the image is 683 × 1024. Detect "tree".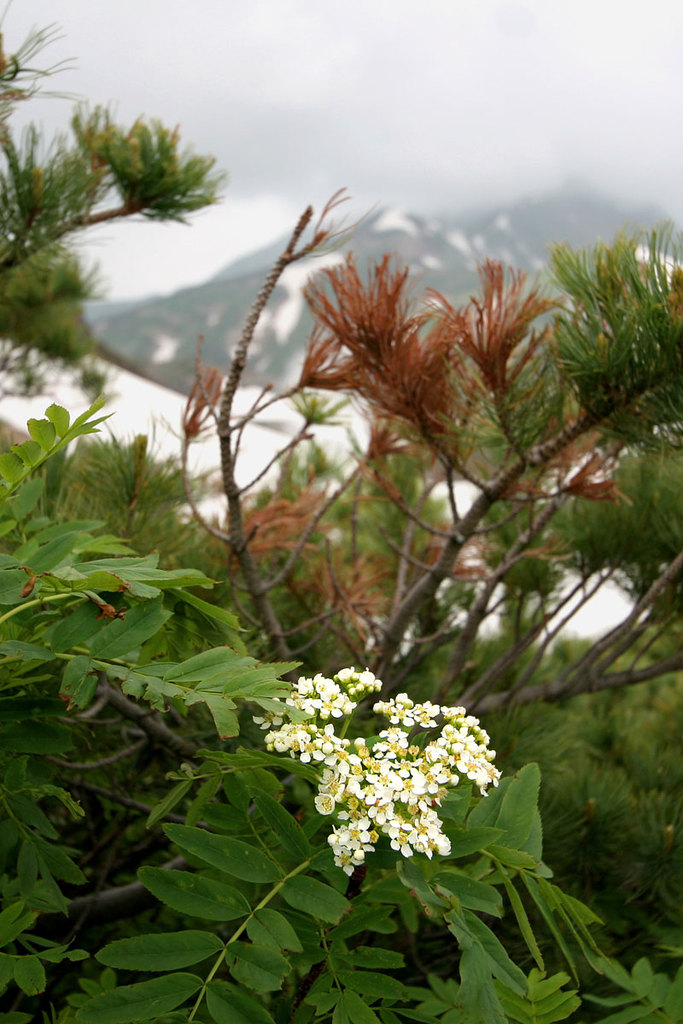
Detection: [x1=0, y1=0, x2=682, y2=1023].
